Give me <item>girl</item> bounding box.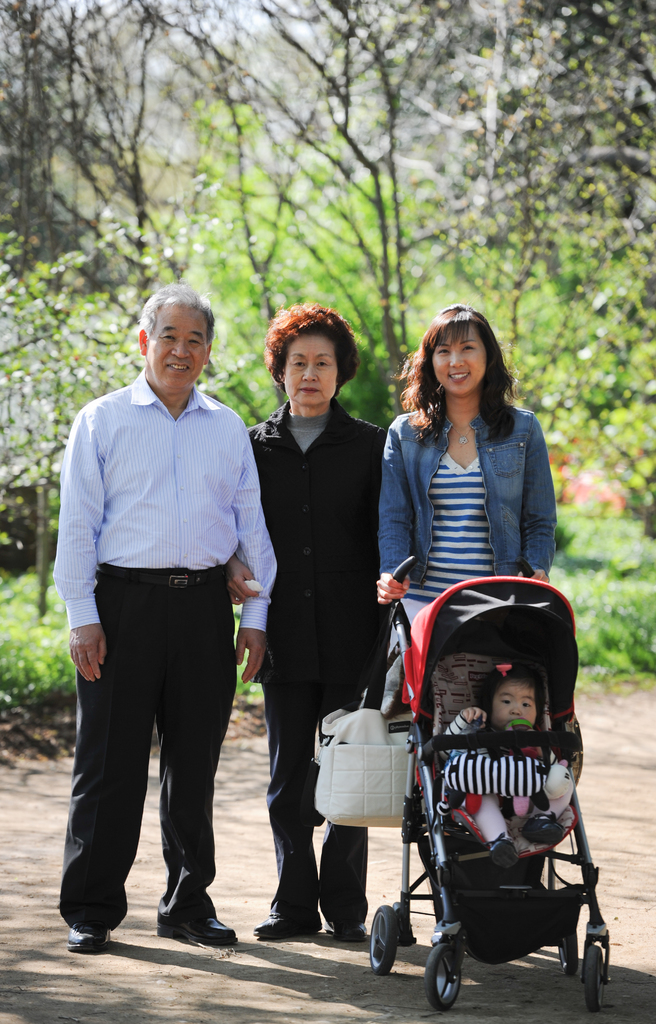
(x1=253, y1=307, x2=387, y2=929).
